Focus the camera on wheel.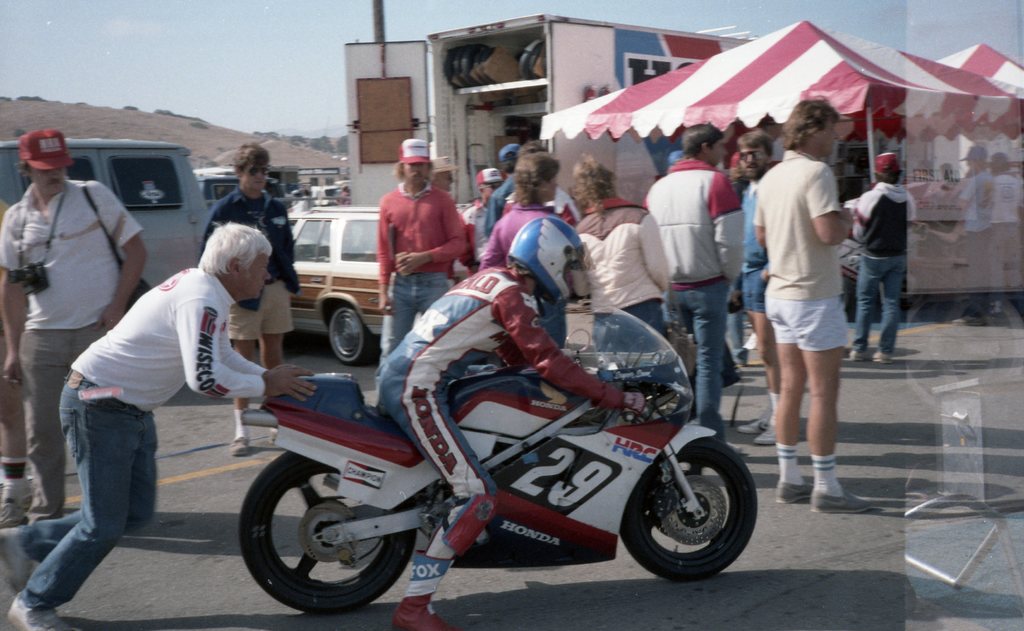
Focus region: [x1=237, y1=451, x2=417, y2=615].
